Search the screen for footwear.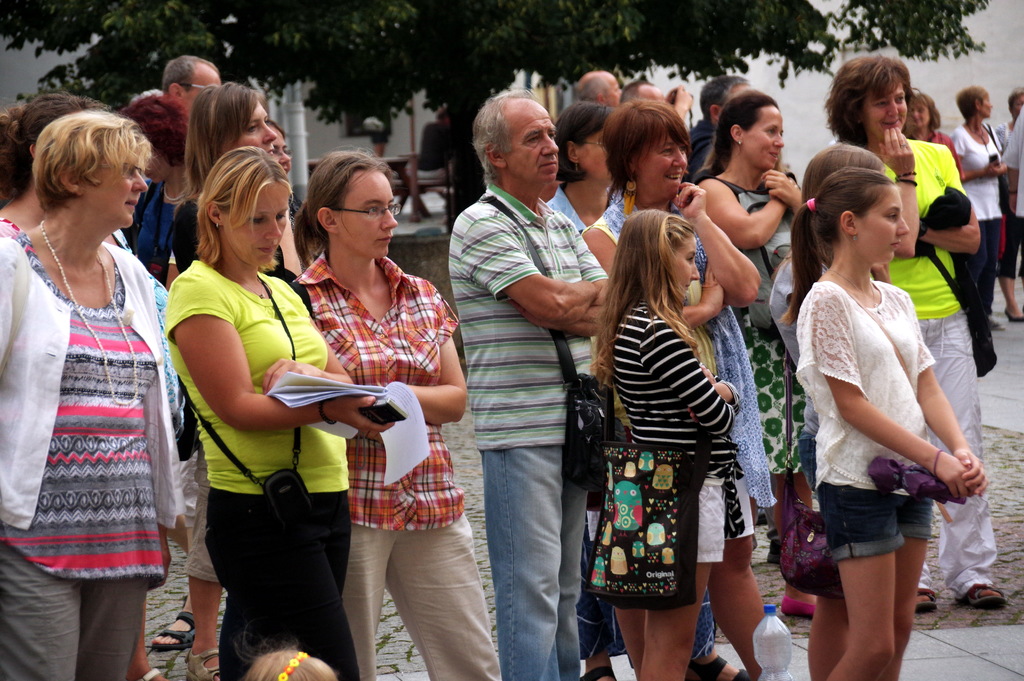
Found at 155, 609, 196, 648.
